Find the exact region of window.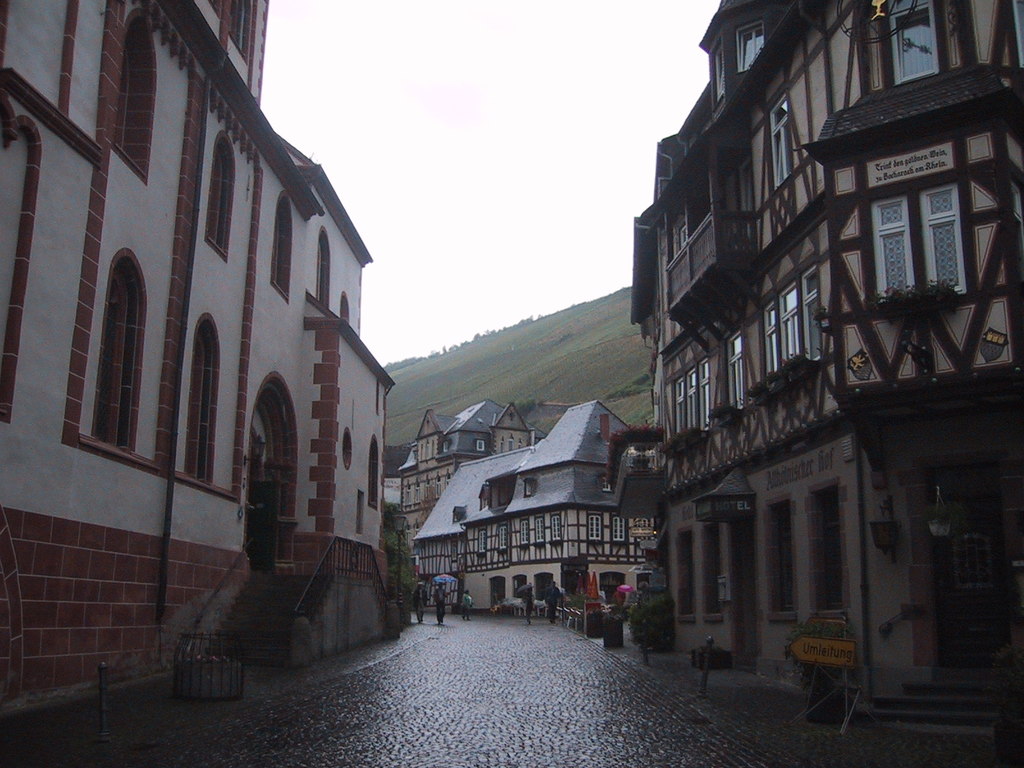
Exact region: (88,263,134,450).
